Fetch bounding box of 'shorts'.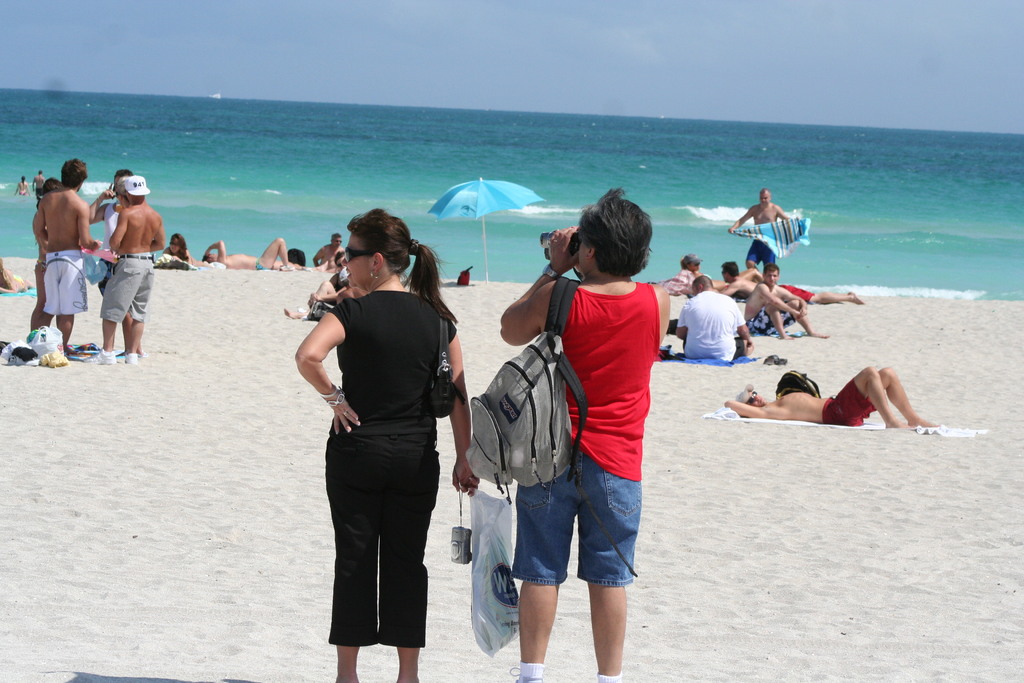
Bbox: Rect(95, 254, 155, 321).
